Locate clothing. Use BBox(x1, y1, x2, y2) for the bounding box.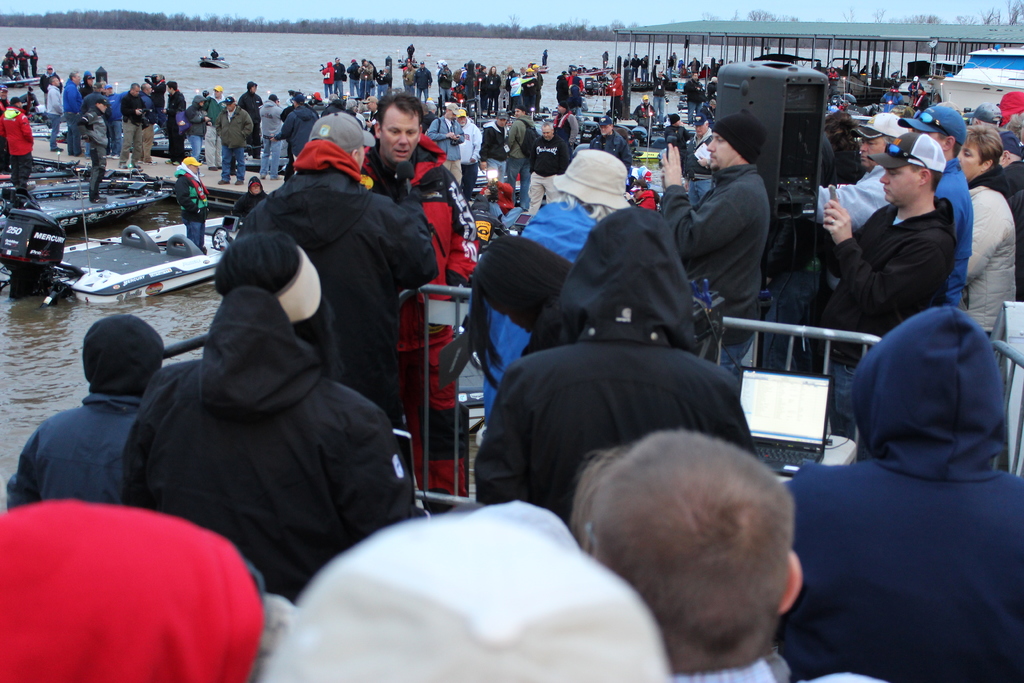
BBox(438, 67, 449, 97).
